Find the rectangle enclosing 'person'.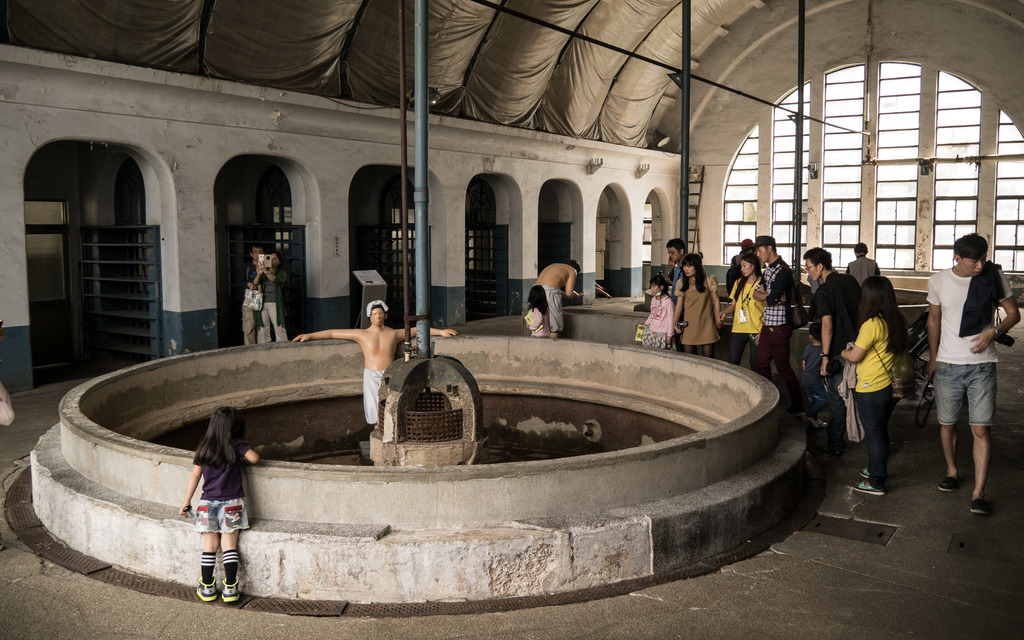
291 299 459 429.
